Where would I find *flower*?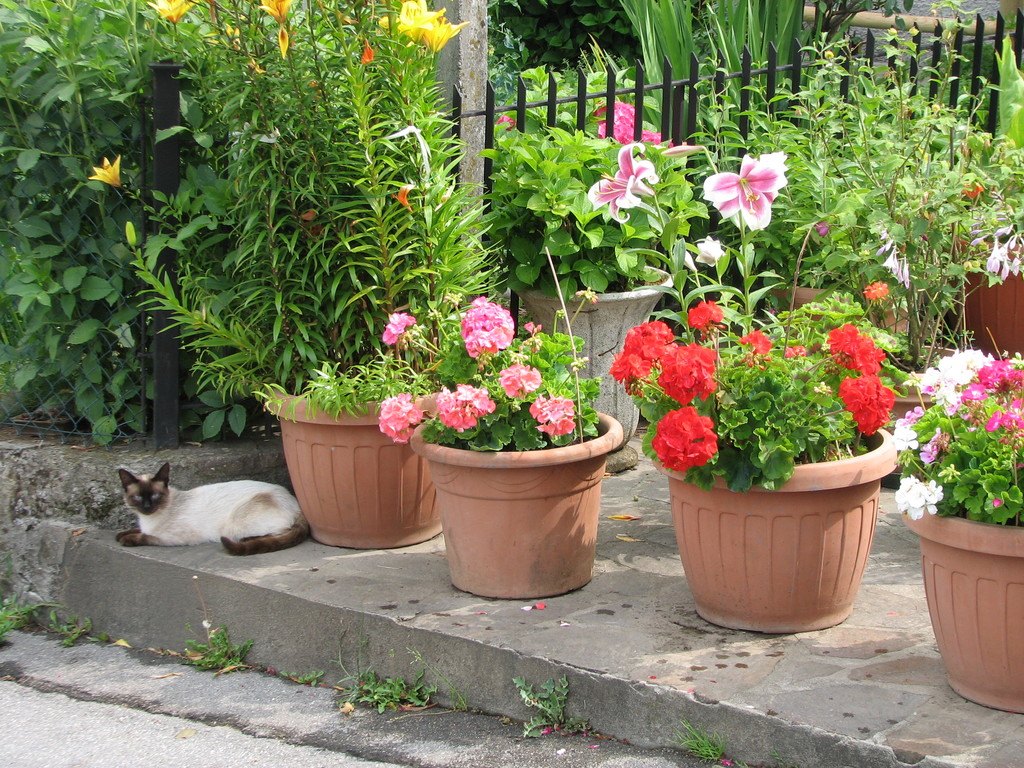
At <region>422, 13, 466, 52</region>.
